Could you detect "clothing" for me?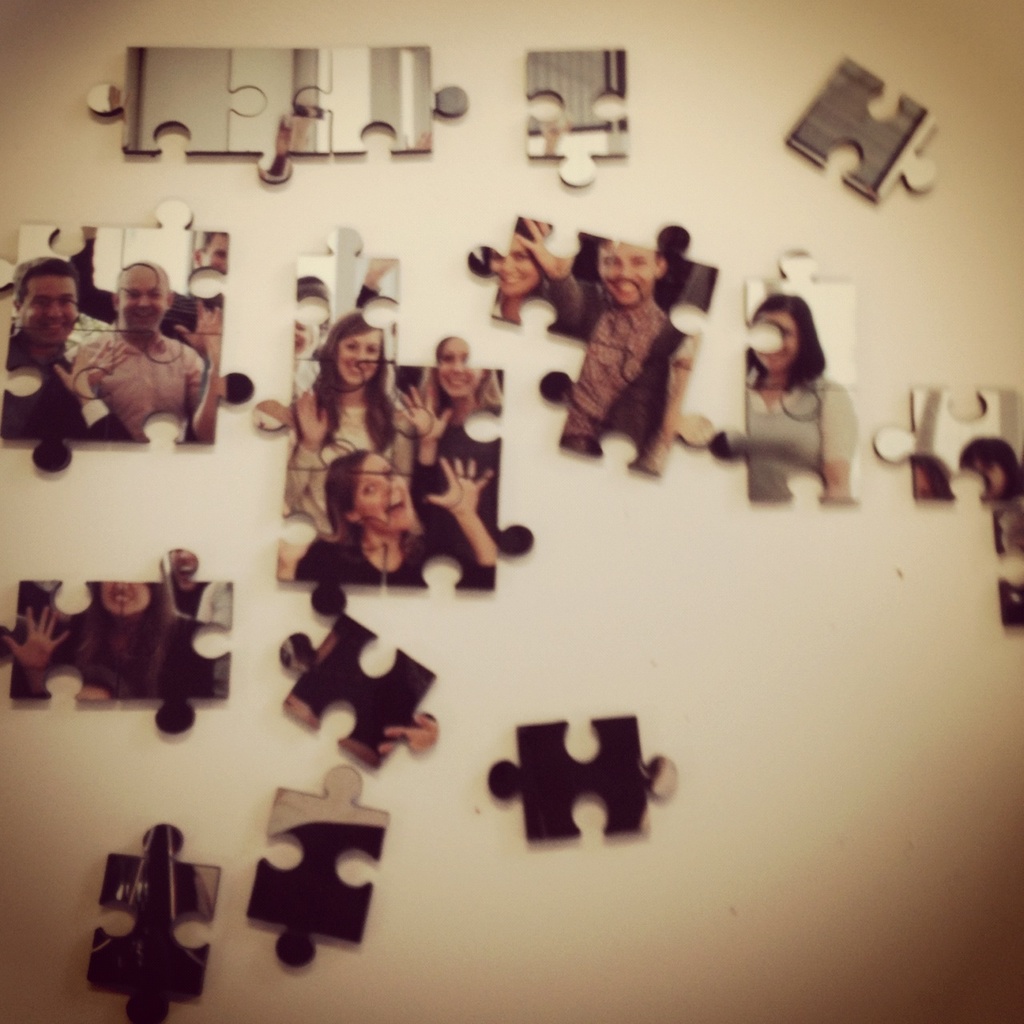
Detection result: <region>542, 273, 691, 478</region>.
